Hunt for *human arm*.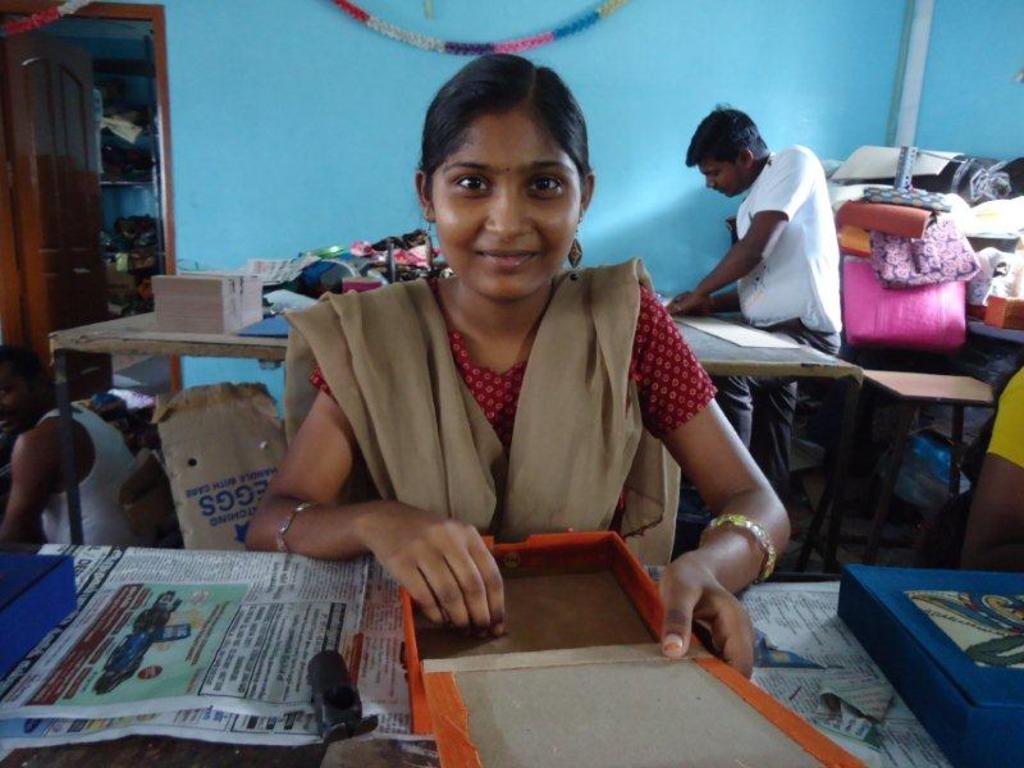
Hunted down at [671,288,748,317].
